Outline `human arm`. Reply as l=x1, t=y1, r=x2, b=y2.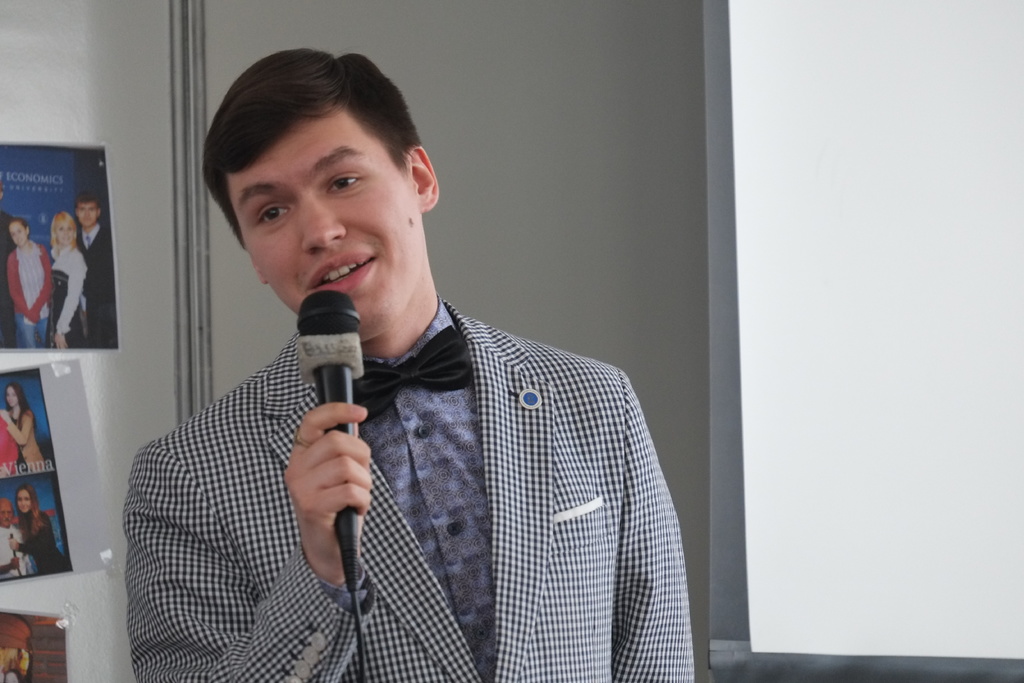
l=7, t=254, r=31, b=318.
